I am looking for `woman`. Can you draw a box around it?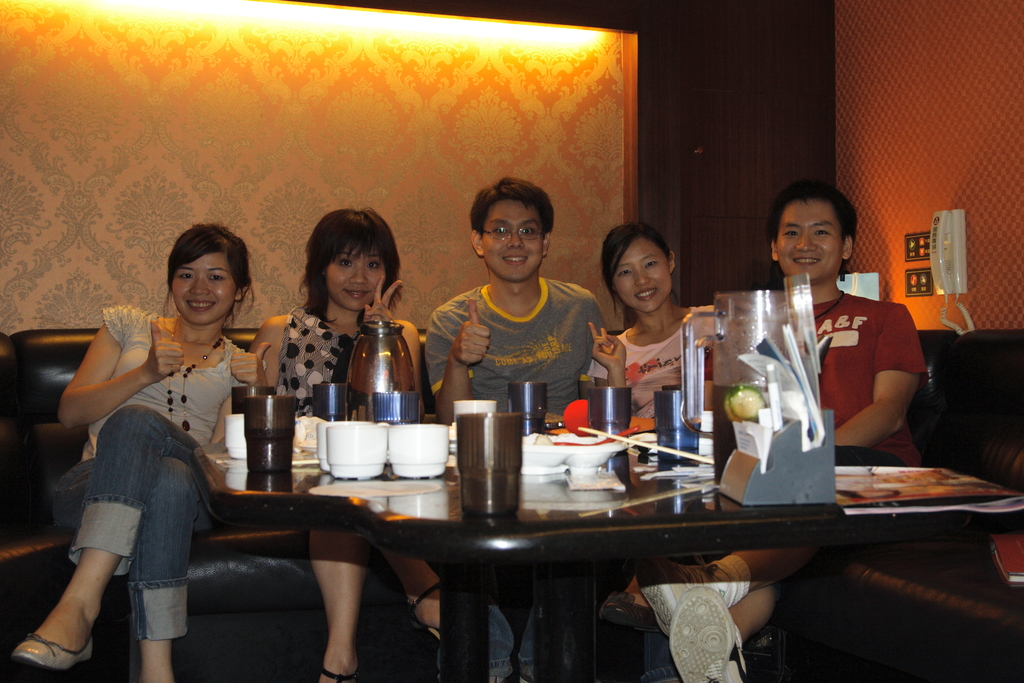
Sure, the bounding box is bbox(581, 220, 729, 682).
